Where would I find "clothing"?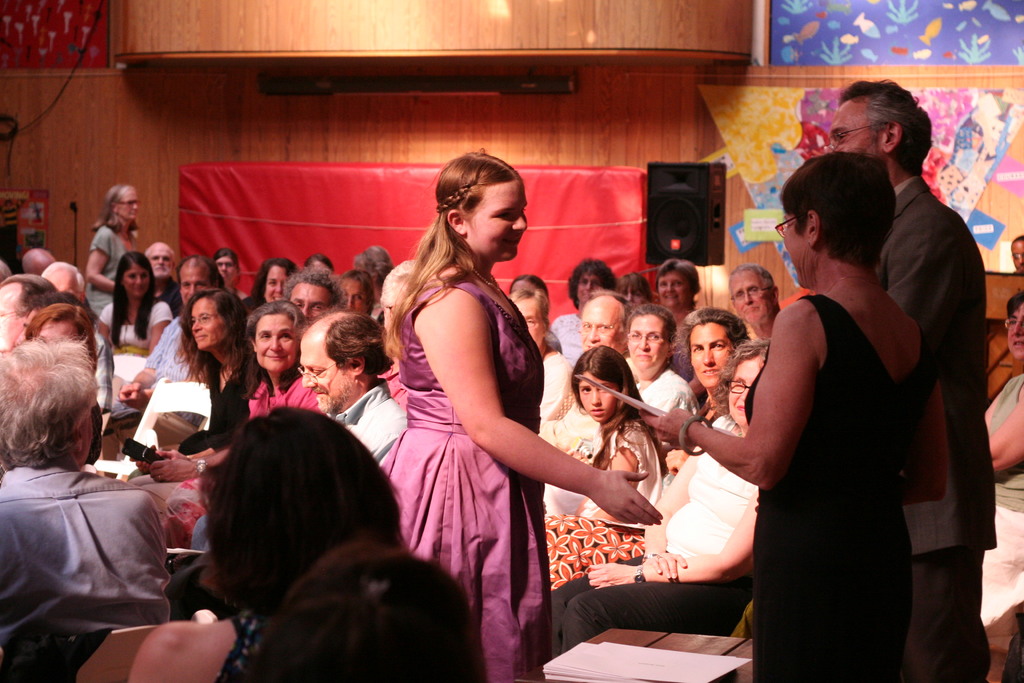
At BBox(742, 288, 938, 682).
